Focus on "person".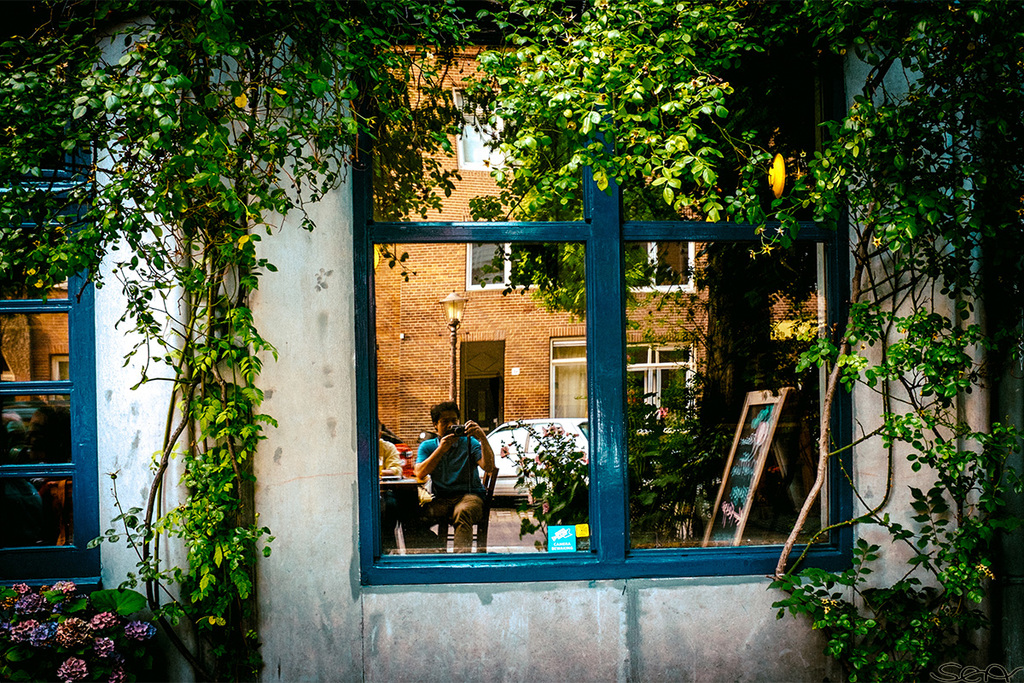
Focused at <region>413, 399, 498, 546</region>.
